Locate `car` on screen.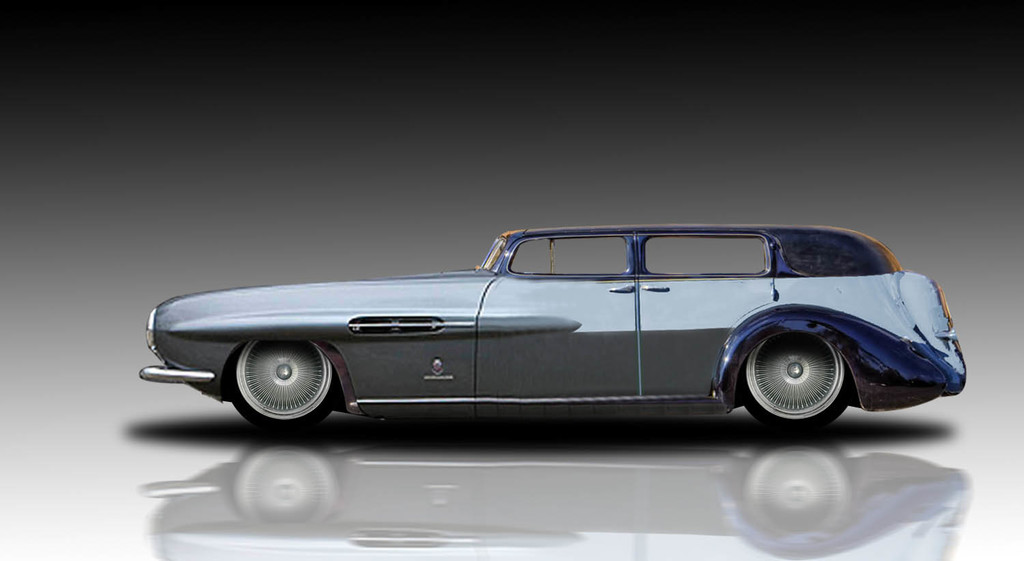
On screen at (x1=137, y1=225, x2=965, y2=437).
